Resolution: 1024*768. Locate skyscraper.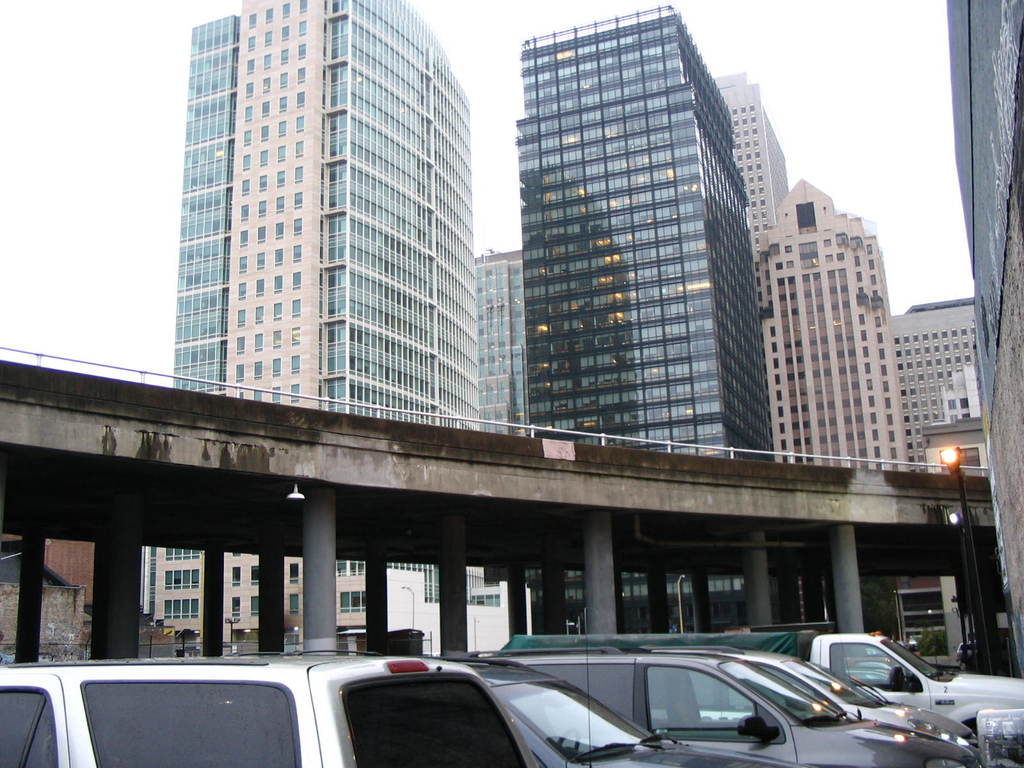
bbox=(151, 4, 489, 447).
